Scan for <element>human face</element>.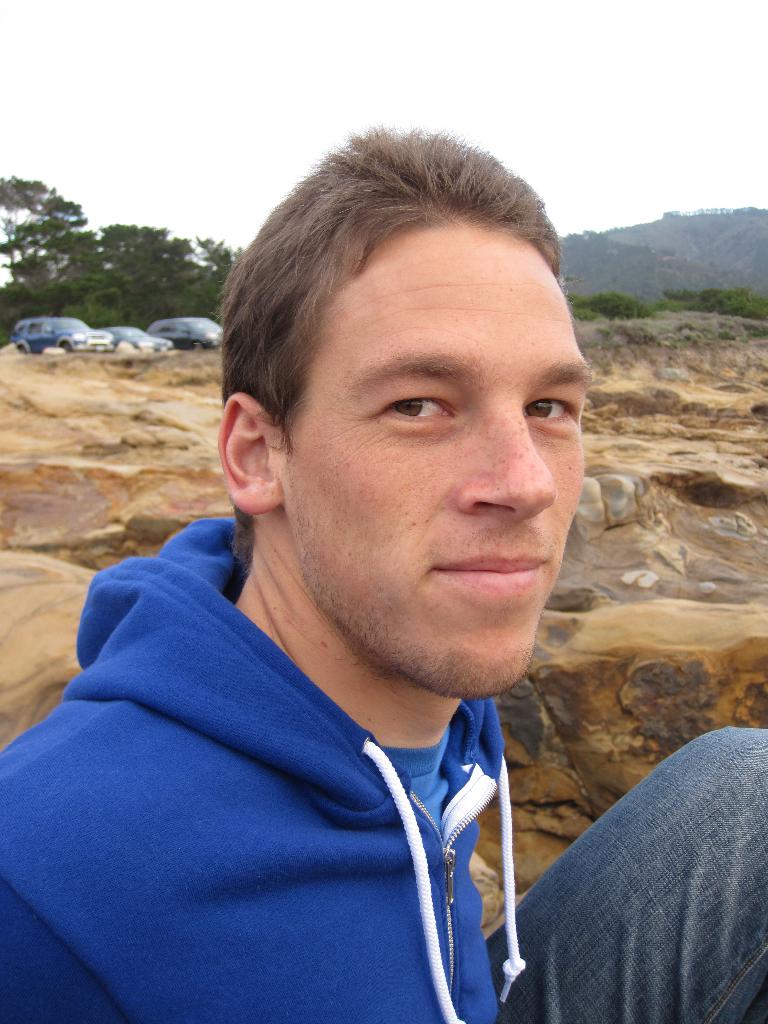
Scan result: BBox(265, 230, 584, 719).
